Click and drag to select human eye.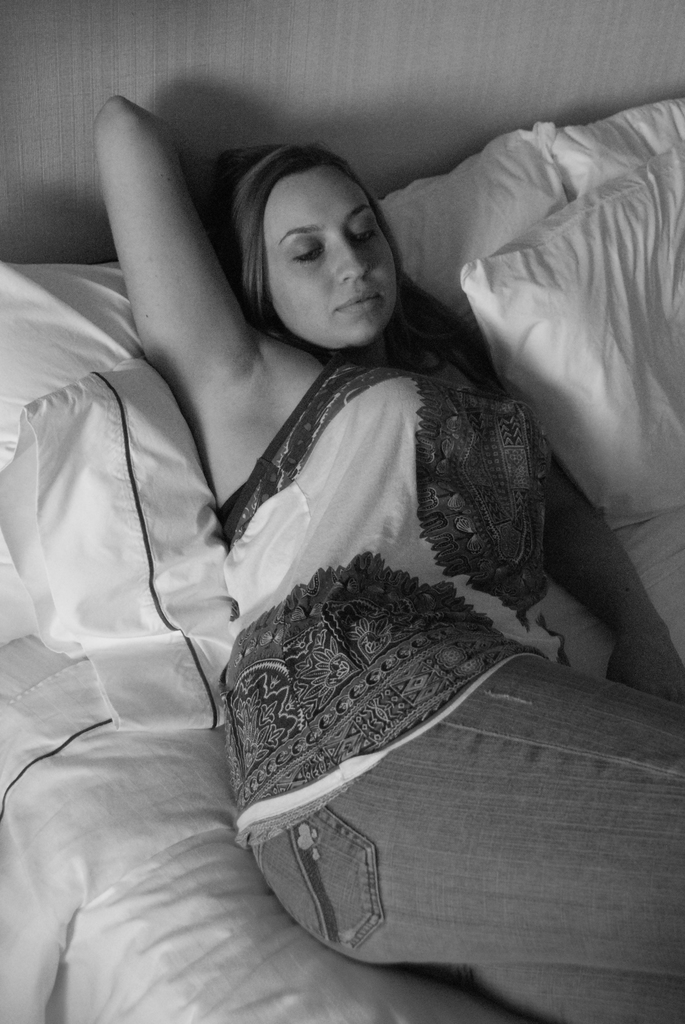
Selection: [left=288, top=233, right=325, bottom=262].
